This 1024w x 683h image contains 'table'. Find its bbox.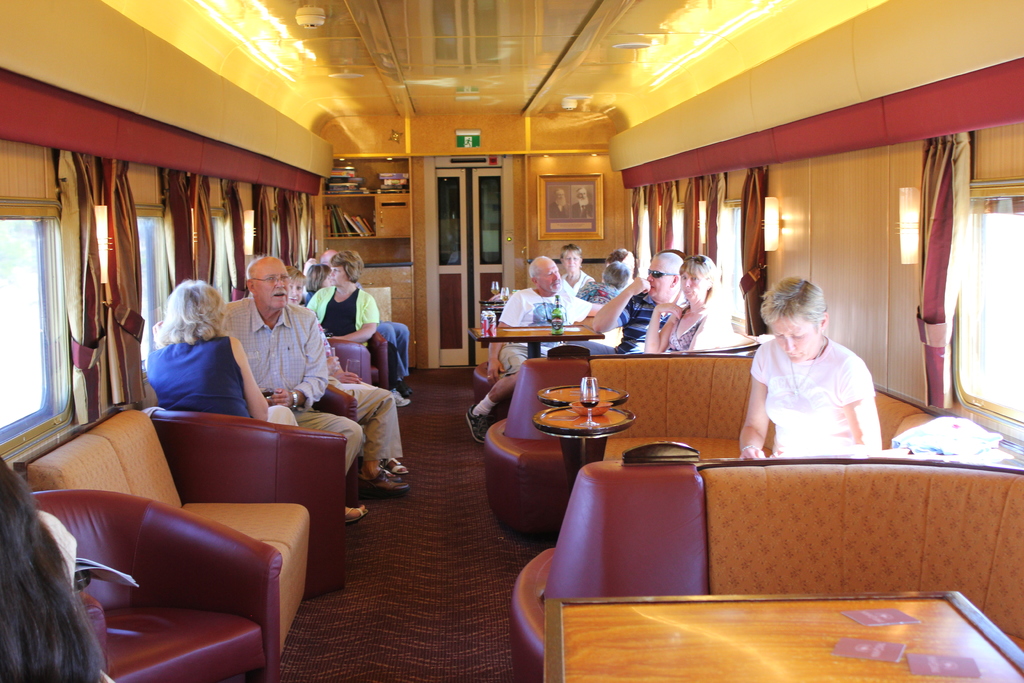
[left=579, top=567, right=1000, bottom=677].
